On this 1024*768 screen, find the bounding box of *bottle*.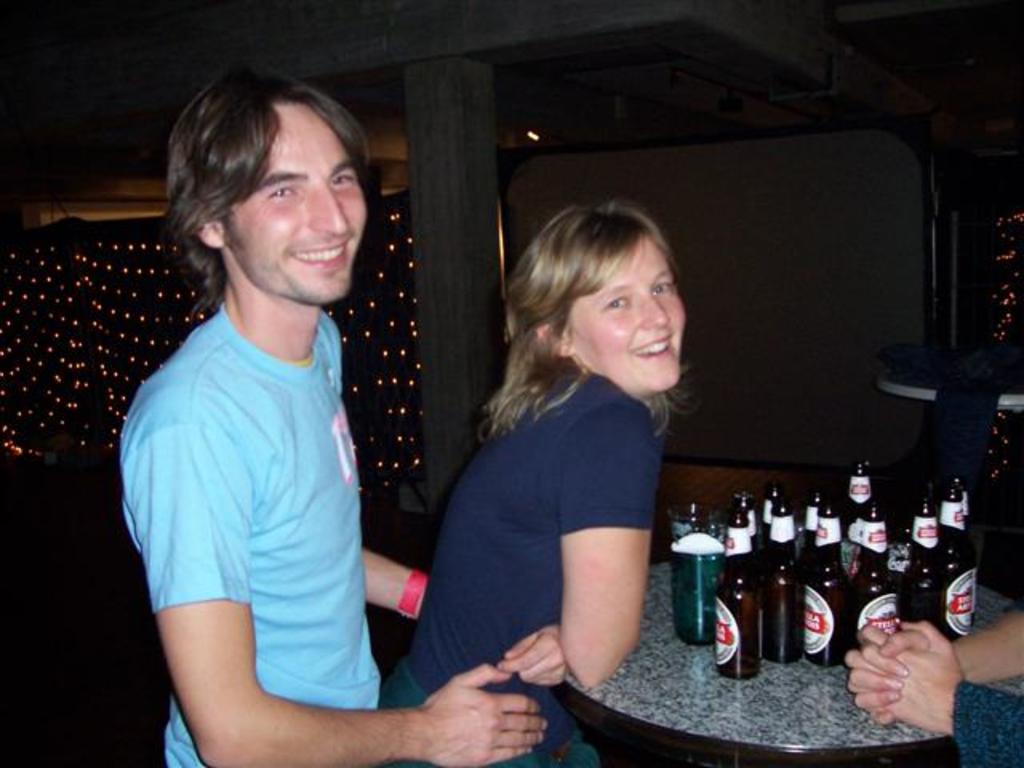
Bounding box: bbox=[789, 493, 811, 582].
